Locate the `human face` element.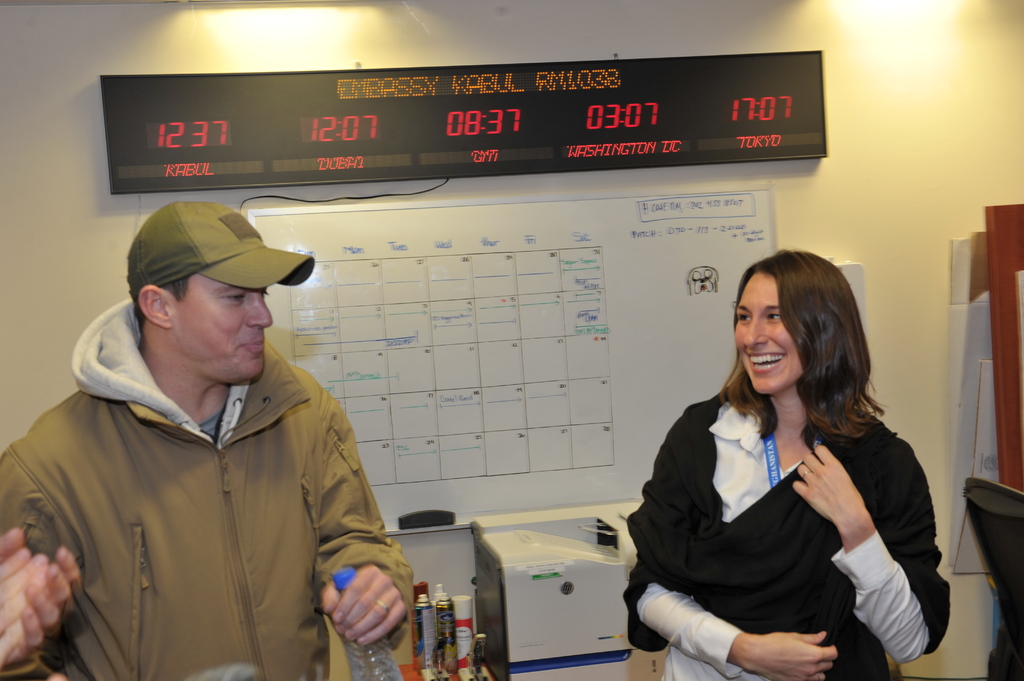
Element bbox: Rect(178, 272, 269, 385).
